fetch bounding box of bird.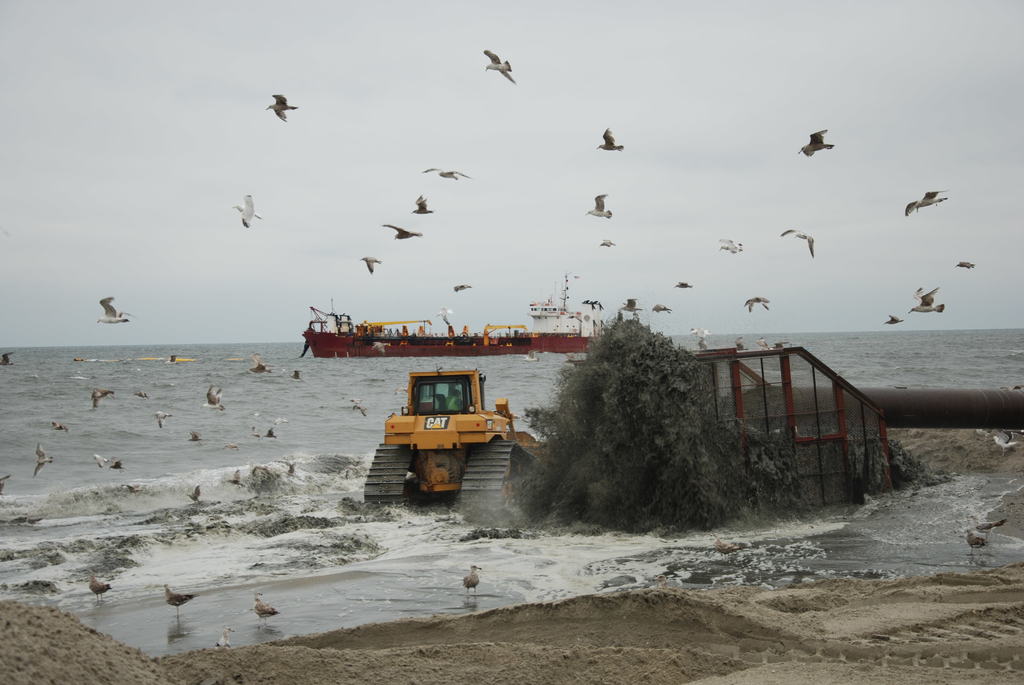
Bbox: <box>758,331,771,350</box>.
